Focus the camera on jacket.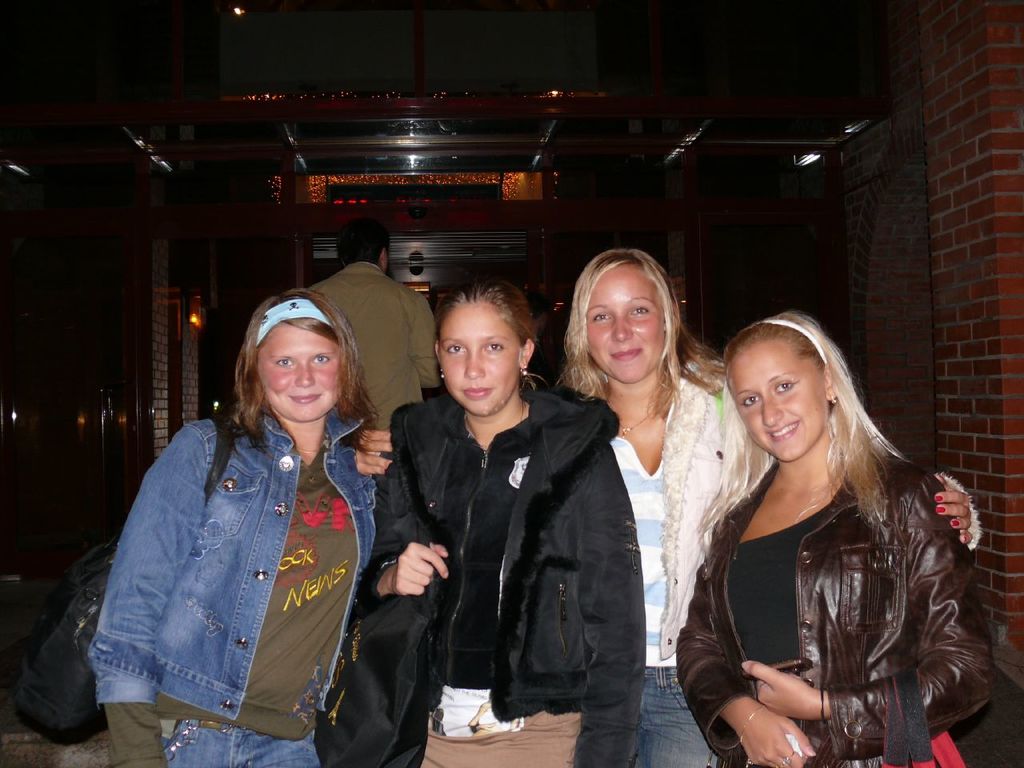
Focus region: pyautogui.locateOnScreen(375, 379, 655, 717).
